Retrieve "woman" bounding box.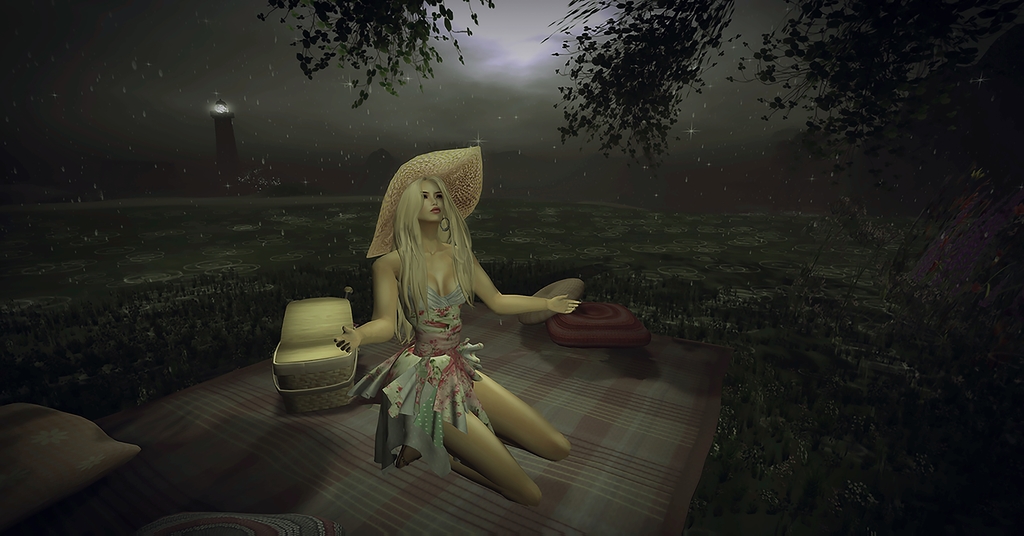
Bounding box: locate(328, 142, 572, 511).
